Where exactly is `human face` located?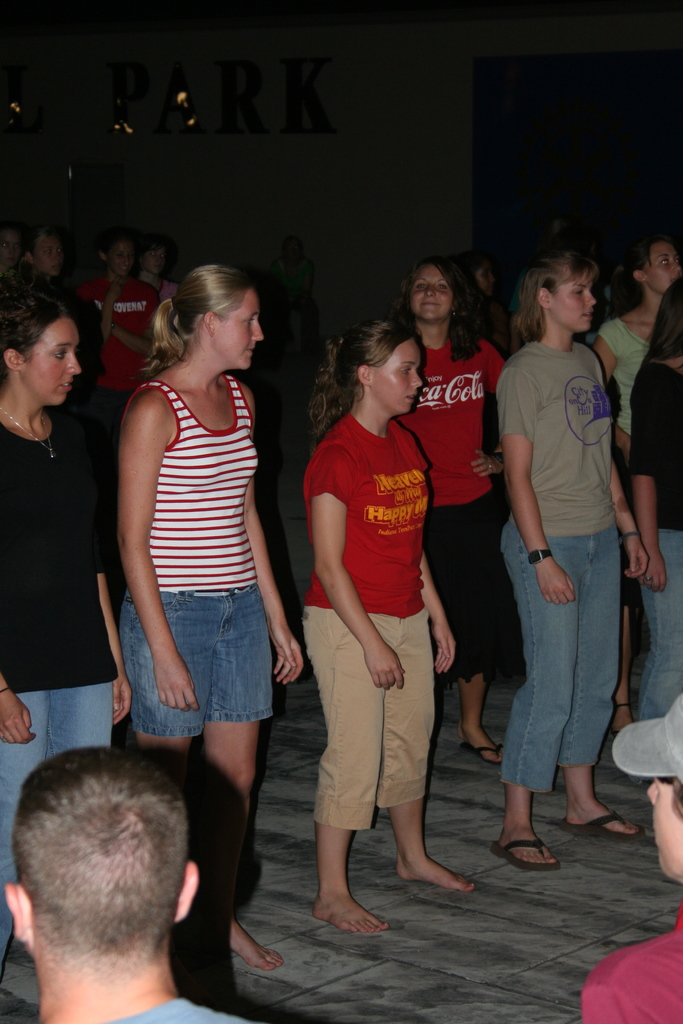
Its bounding box is {"x1": 31, "y1": 230, "x2": 62, "y2": 276}.
